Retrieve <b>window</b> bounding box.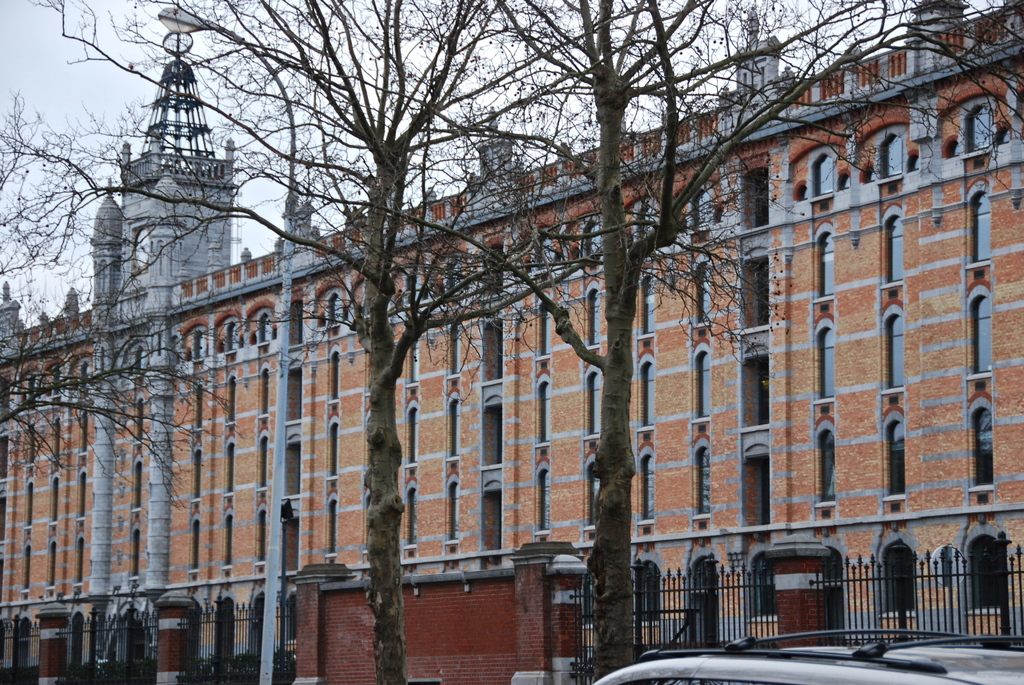
Bounding box: bbox=[884, 209, 906, 282].
